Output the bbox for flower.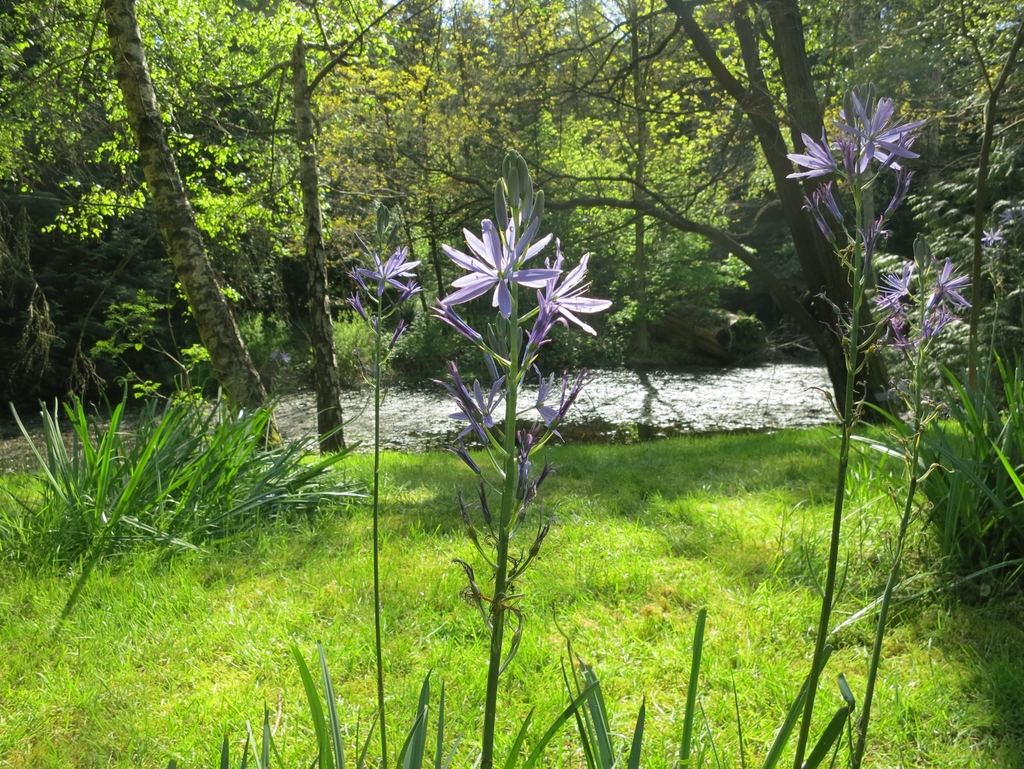
[832,93,927,171].
